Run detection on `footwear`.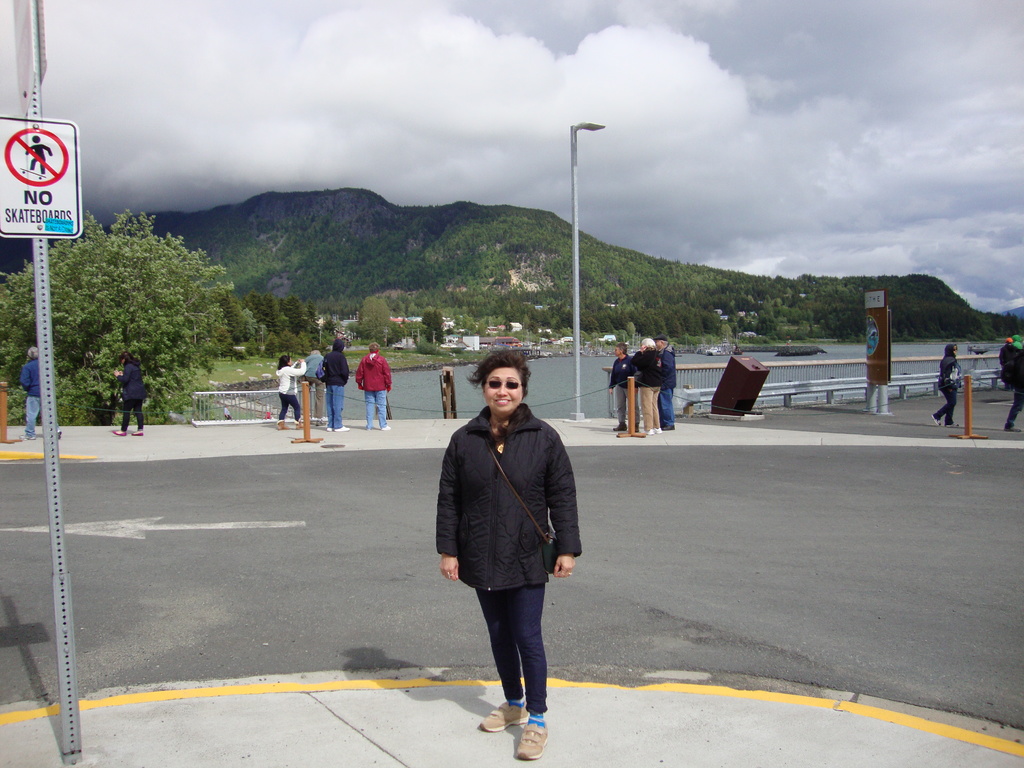
Result: 946 421 962 430.
